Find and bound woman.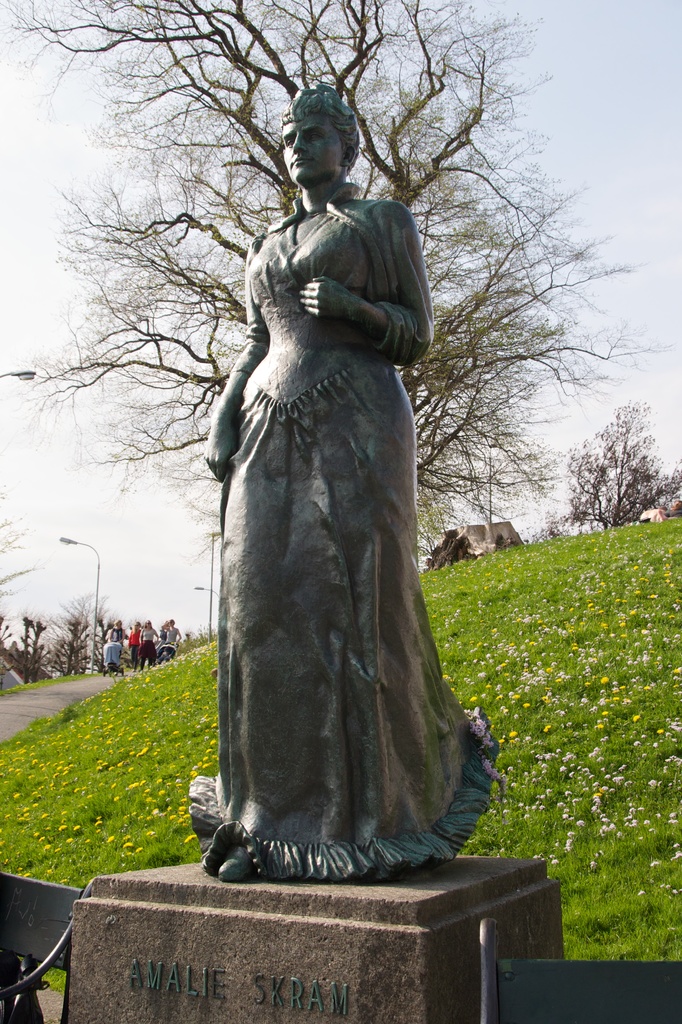
Bound: bbox=[187, 99, 502, 886].
